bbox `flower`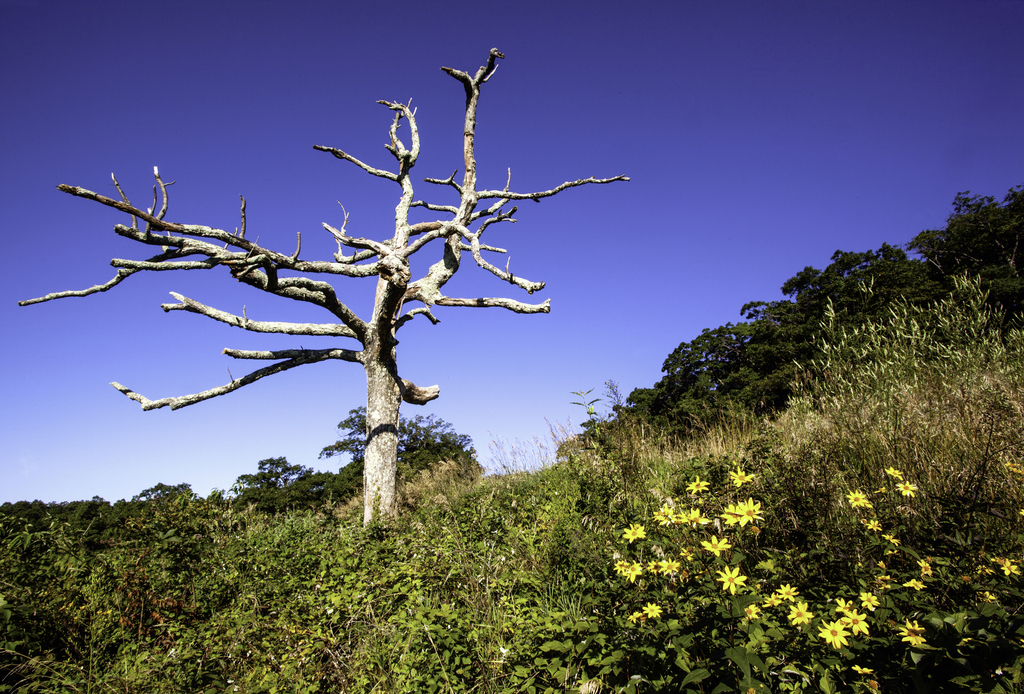
bbox(612, 560, 628, 581)
